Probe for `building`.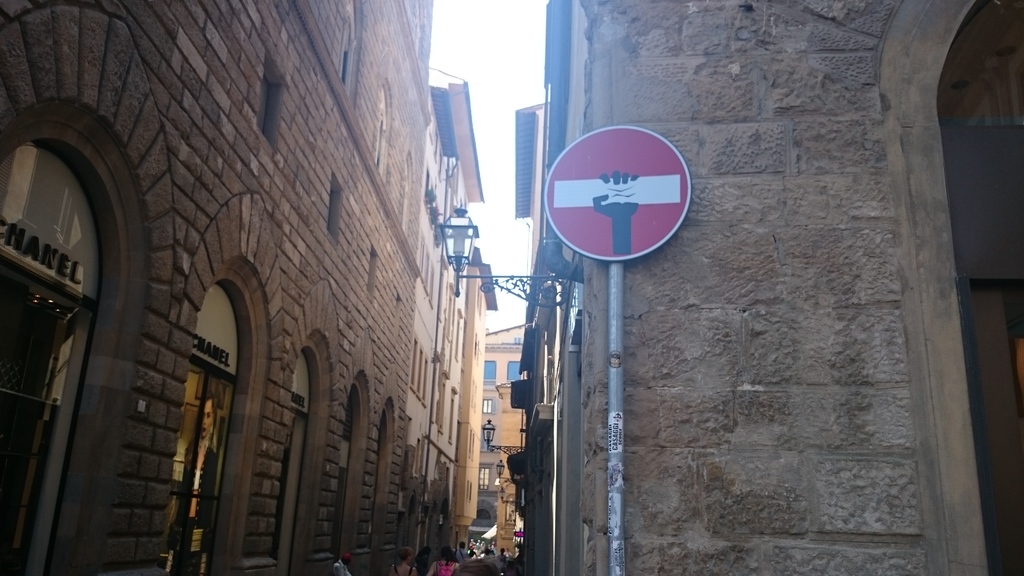
Probe result: (531,0,1023,575).
